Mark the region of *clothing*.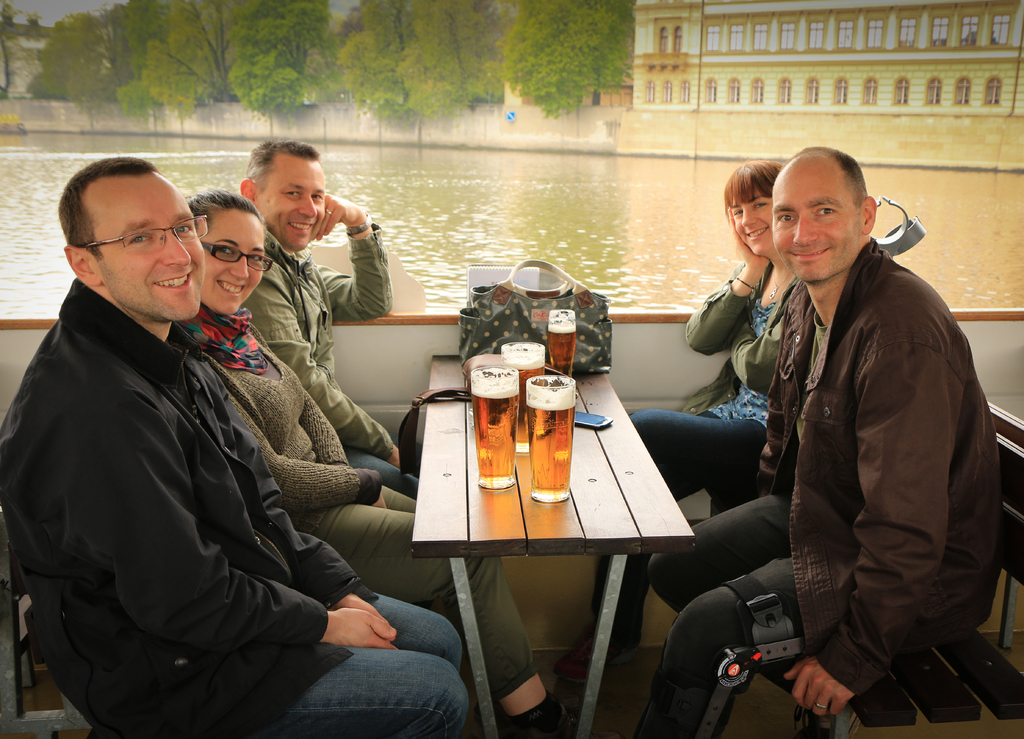
Region: box(236, 218, 420, 493).
